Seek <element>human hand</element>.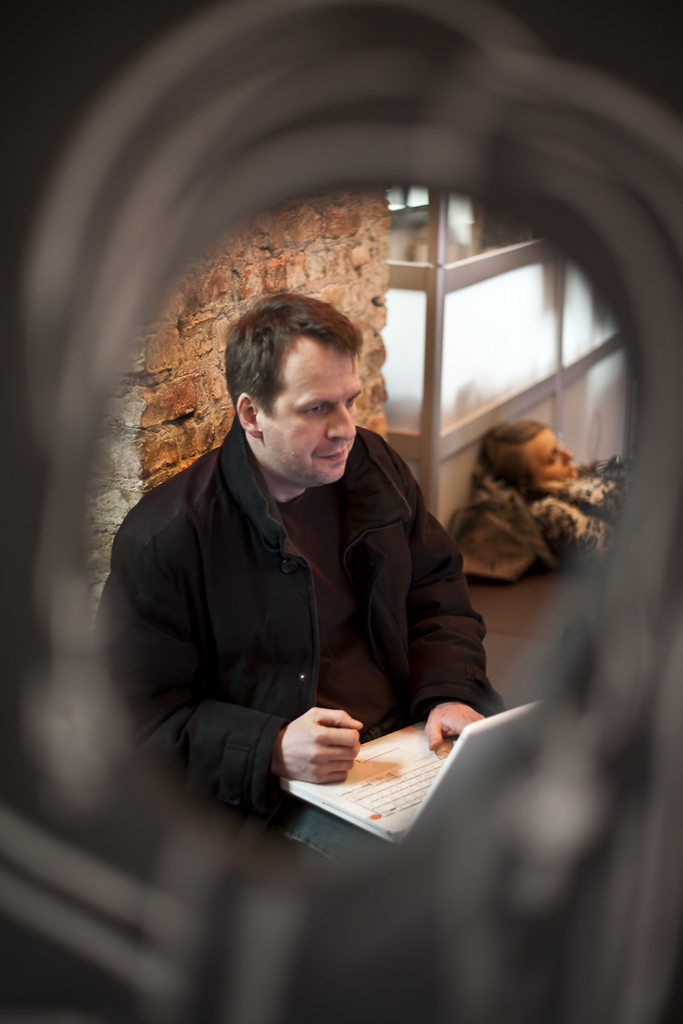
pyautogui.locateOnScreen(421, 702, 485, 752).
